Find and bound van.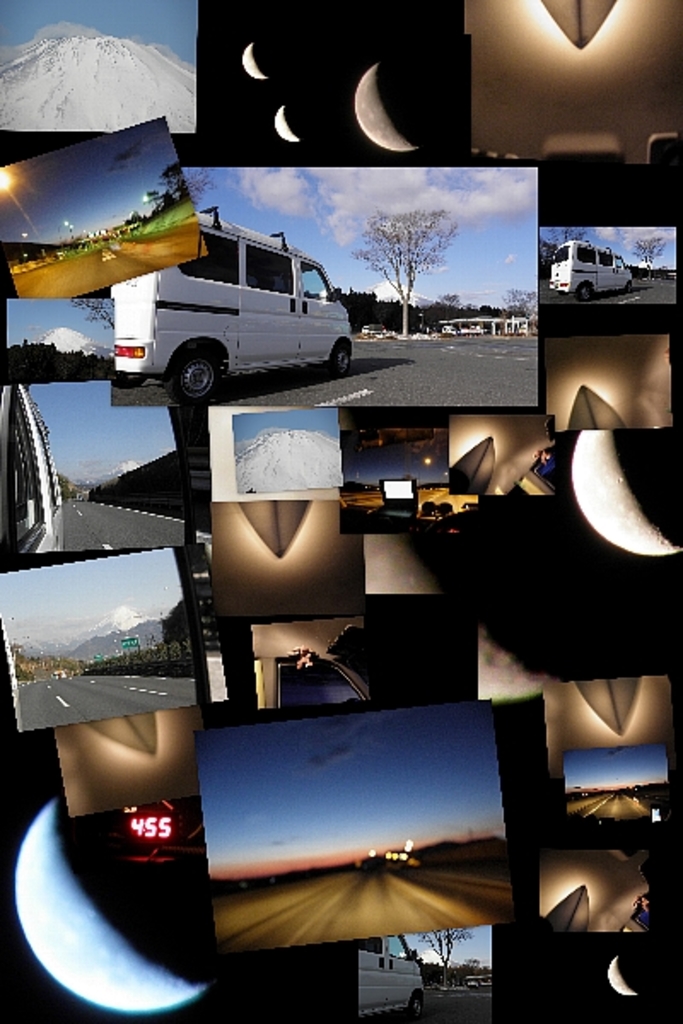
Bound: box=[116, 205, 359, 410].
